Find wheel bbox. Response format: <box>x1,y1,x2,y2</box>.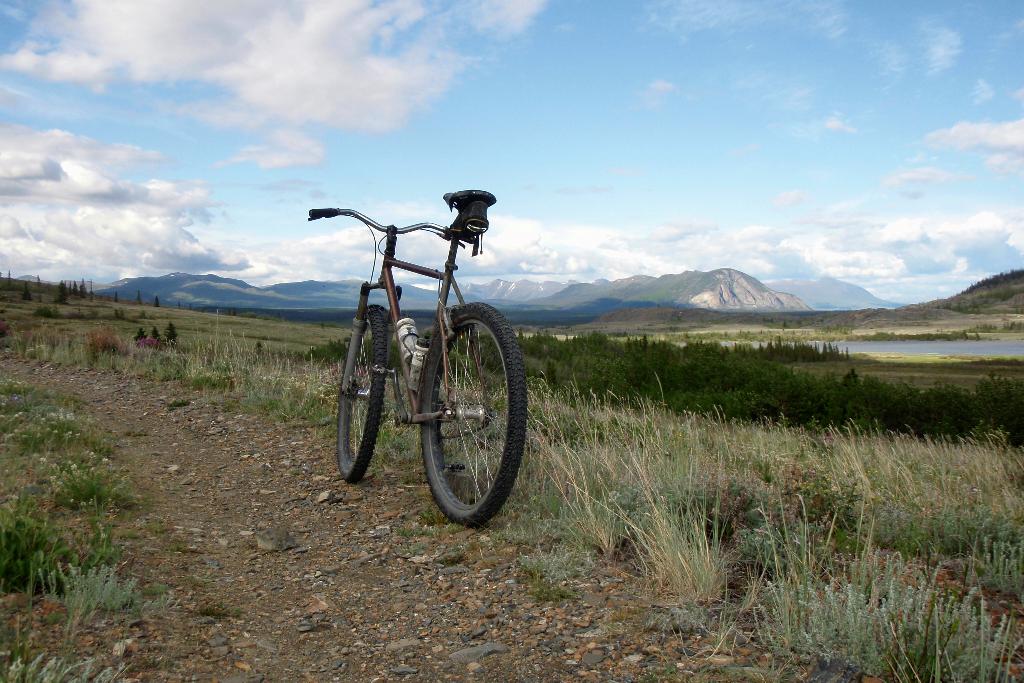
<box>336,306,392,486</box>.
